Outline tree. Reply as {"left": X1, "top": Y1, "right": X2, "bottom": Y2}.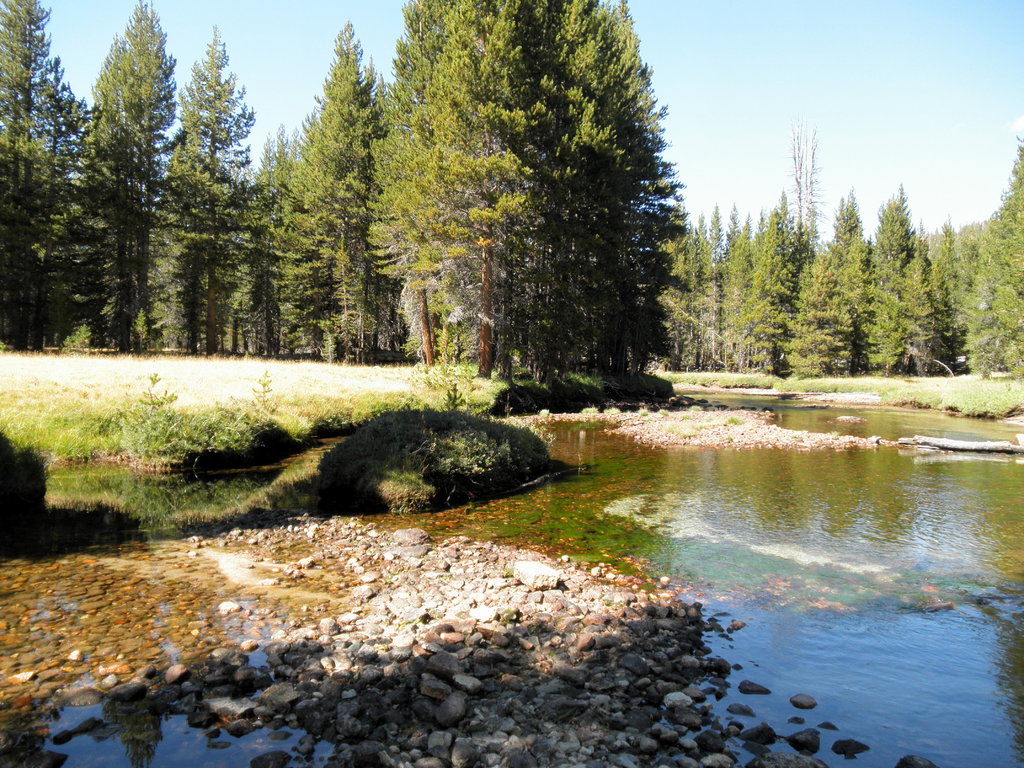
{"left": 969, "top": 148, "right": 1023, "bottom": 378}.
